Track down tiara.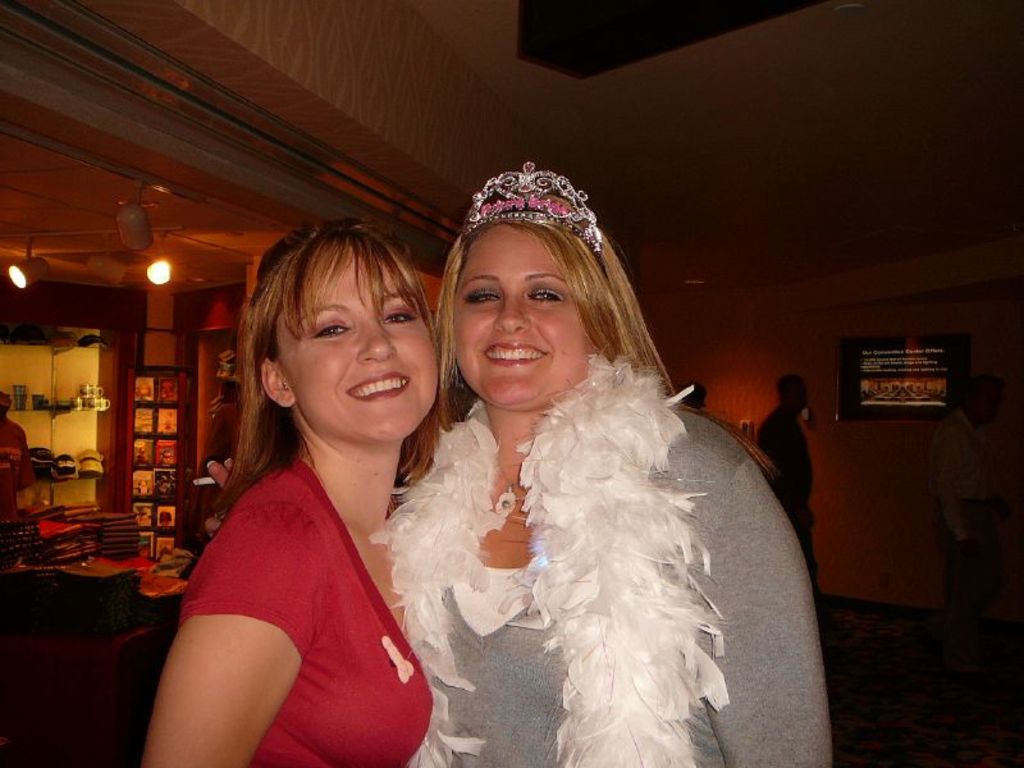
Tracked to crop(457, 160, 602, 259).
